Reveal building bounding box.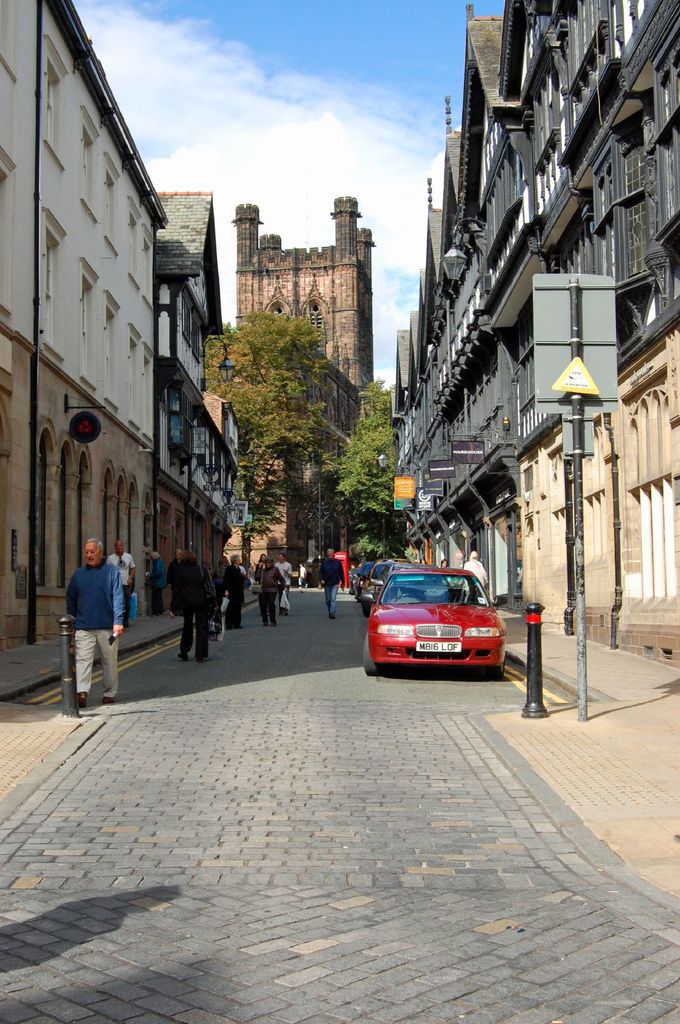
Revealed: detection(237, 199, 376, 577).
